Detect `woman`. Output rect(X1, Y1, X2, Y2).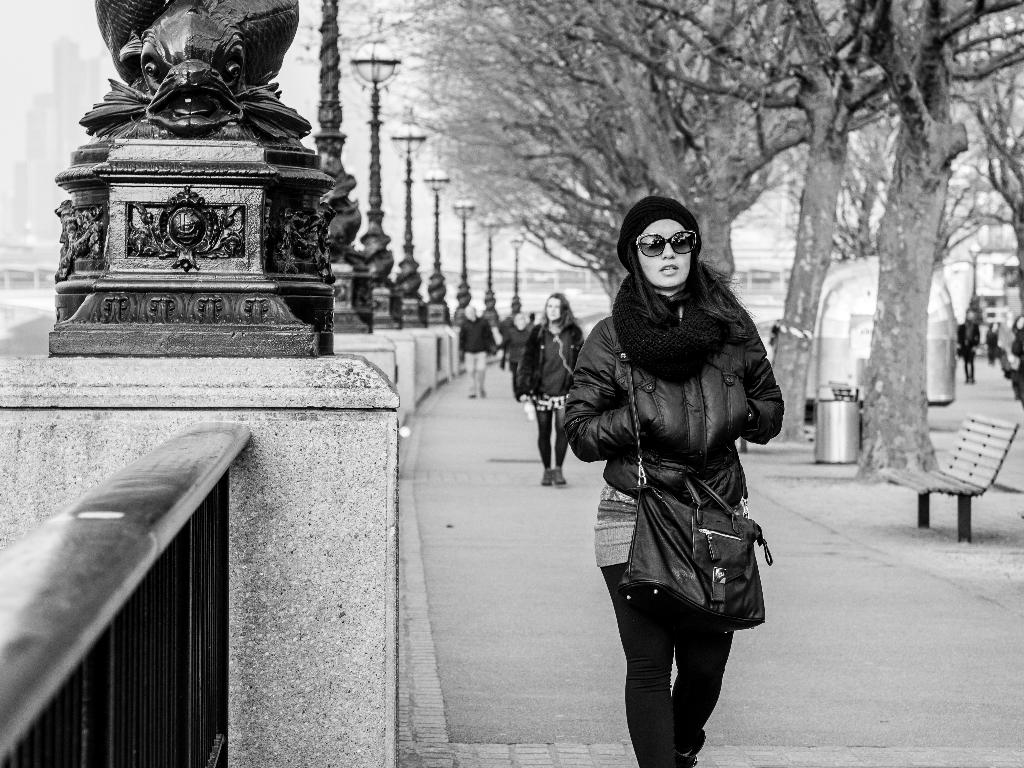
rect(550, 195, 799, 750).
